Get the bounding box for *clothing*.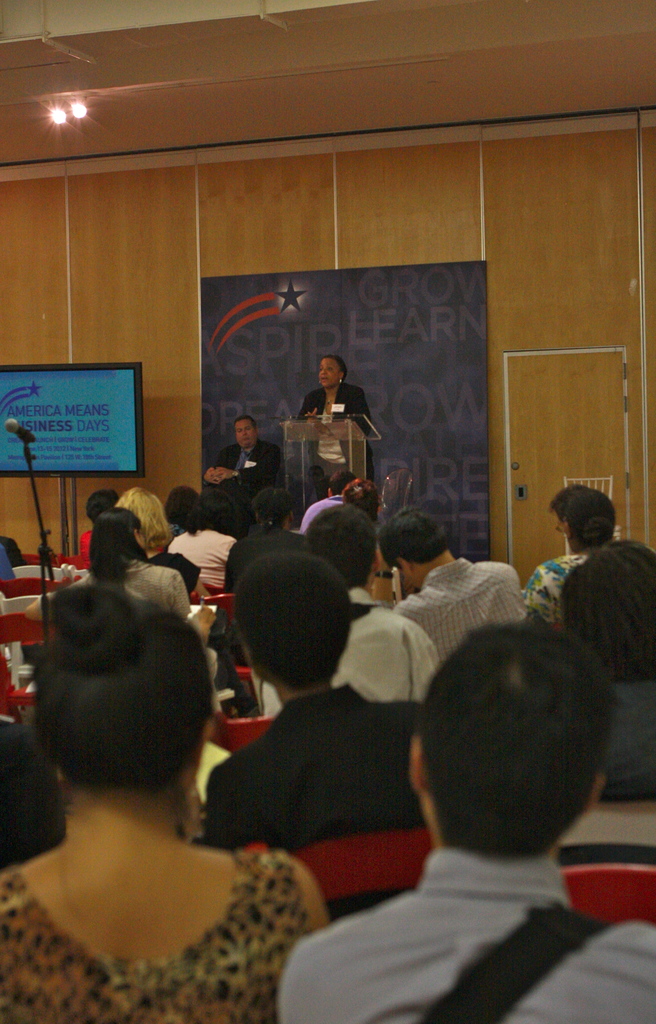
bbox=[146, 547, 195, 596].
